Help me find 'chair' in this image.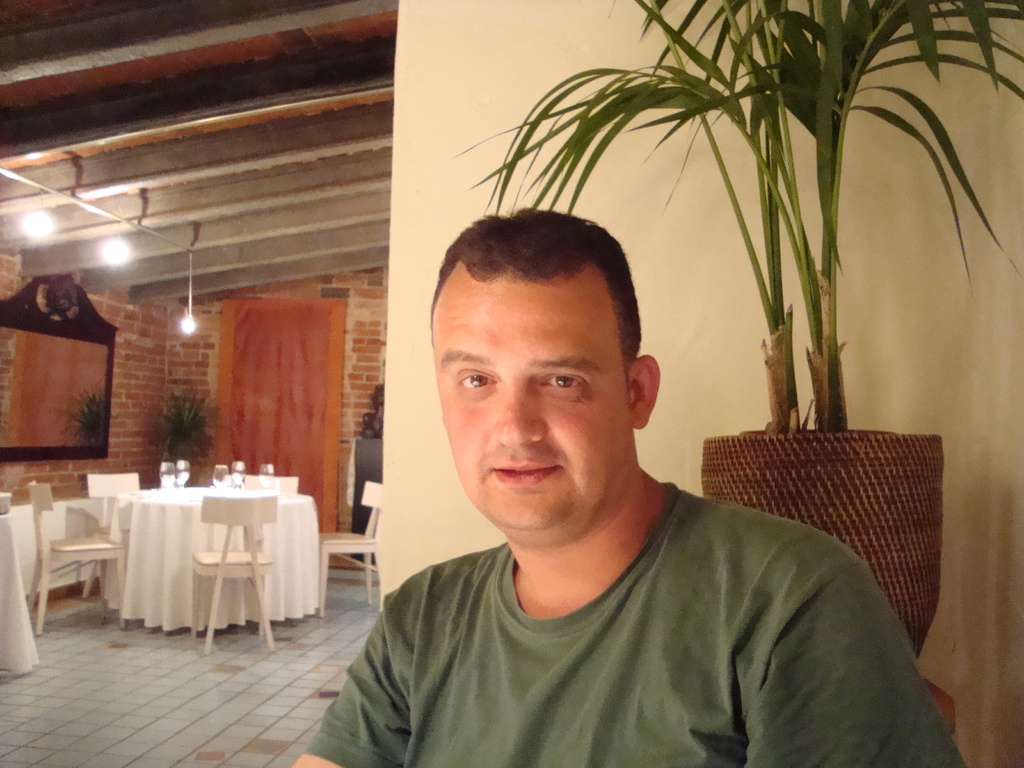
Found it: crop(235, 471, 301, 495).
